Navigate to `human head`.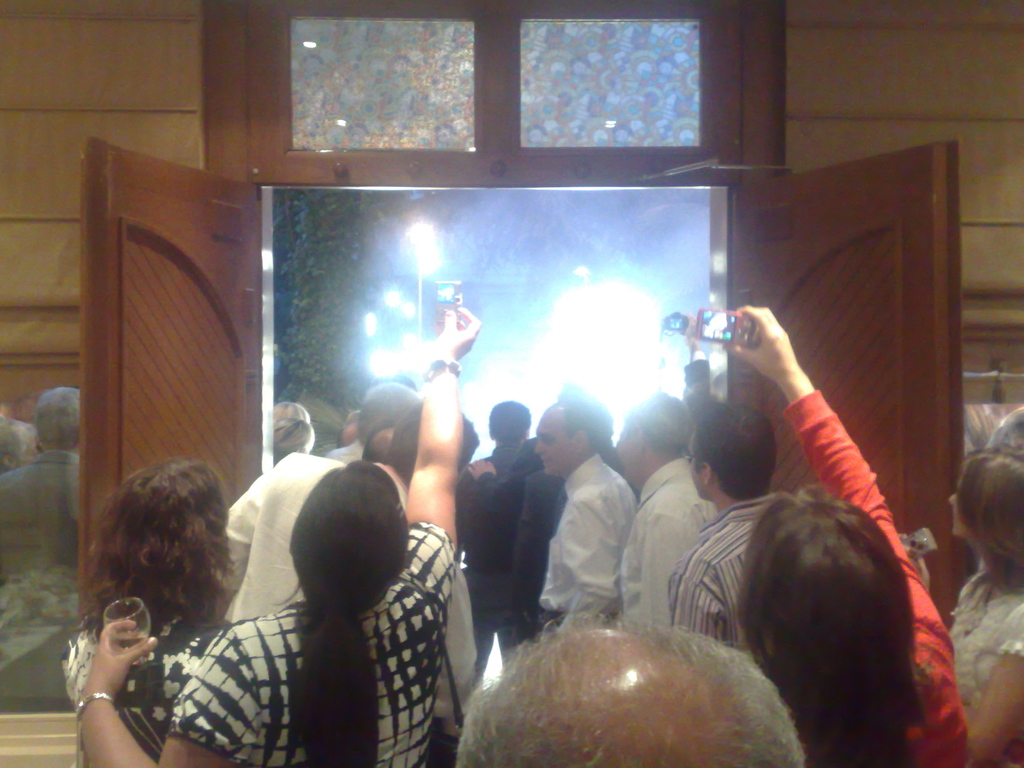
Navigation target: [534,404,602,472].
